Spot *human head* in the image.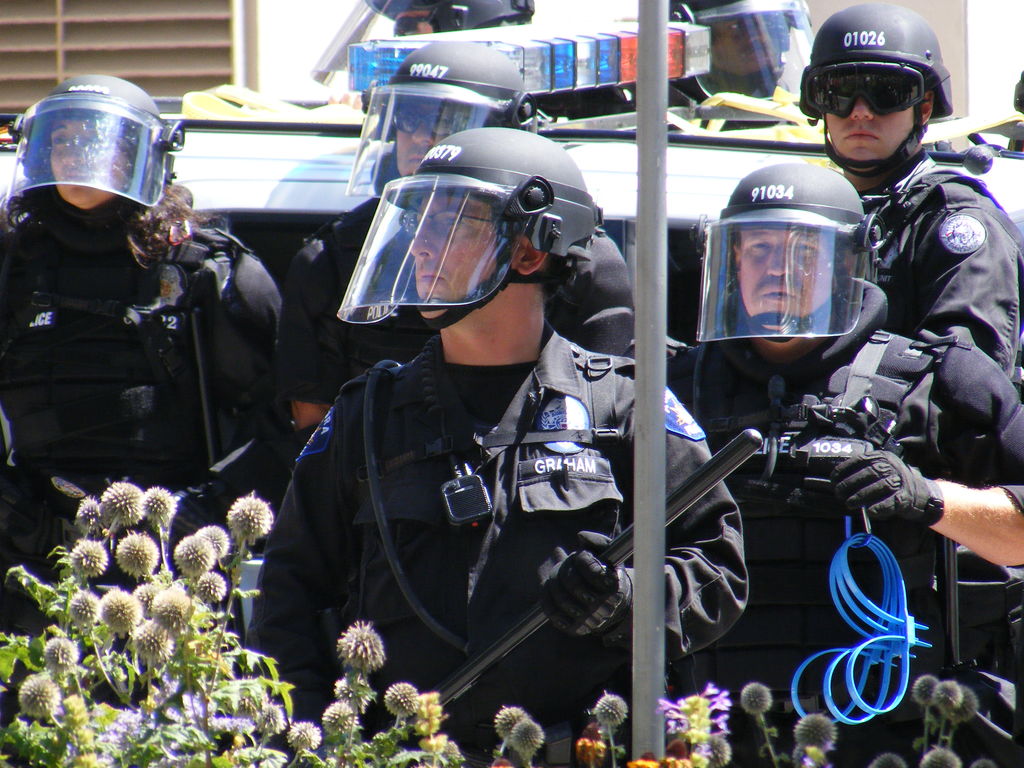
*human head* found at 342/36/536/198.
